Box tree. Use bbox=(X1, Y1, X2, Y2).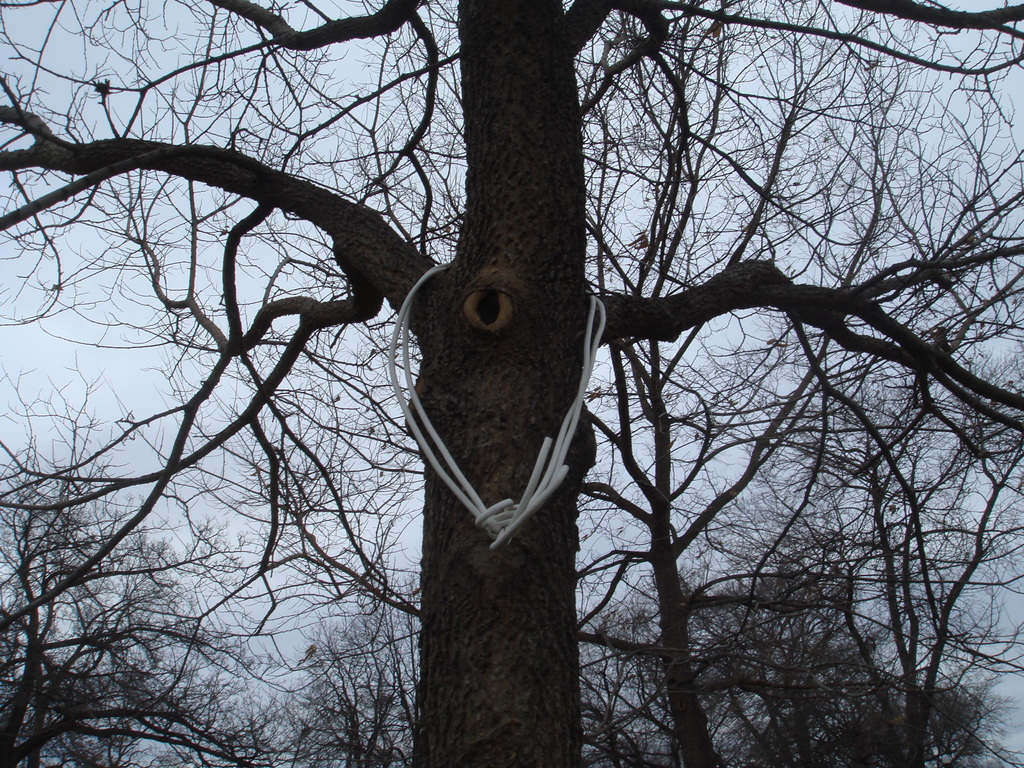
bbox=(0, 0, 1023, 767).
